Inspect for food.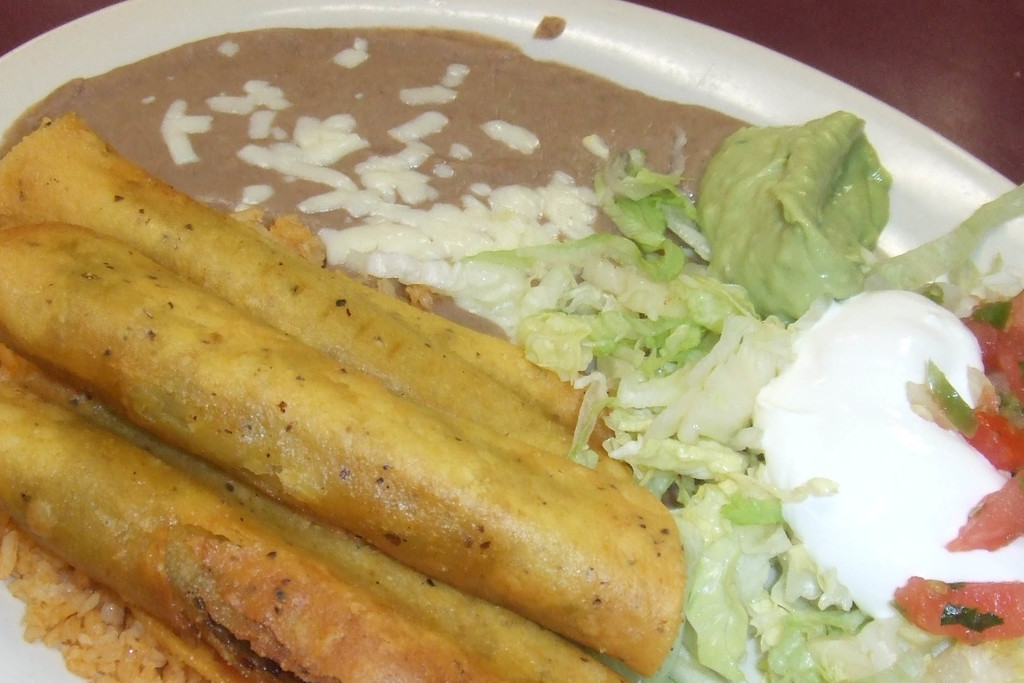
Inspection: region(42, 30, 685, 336).
